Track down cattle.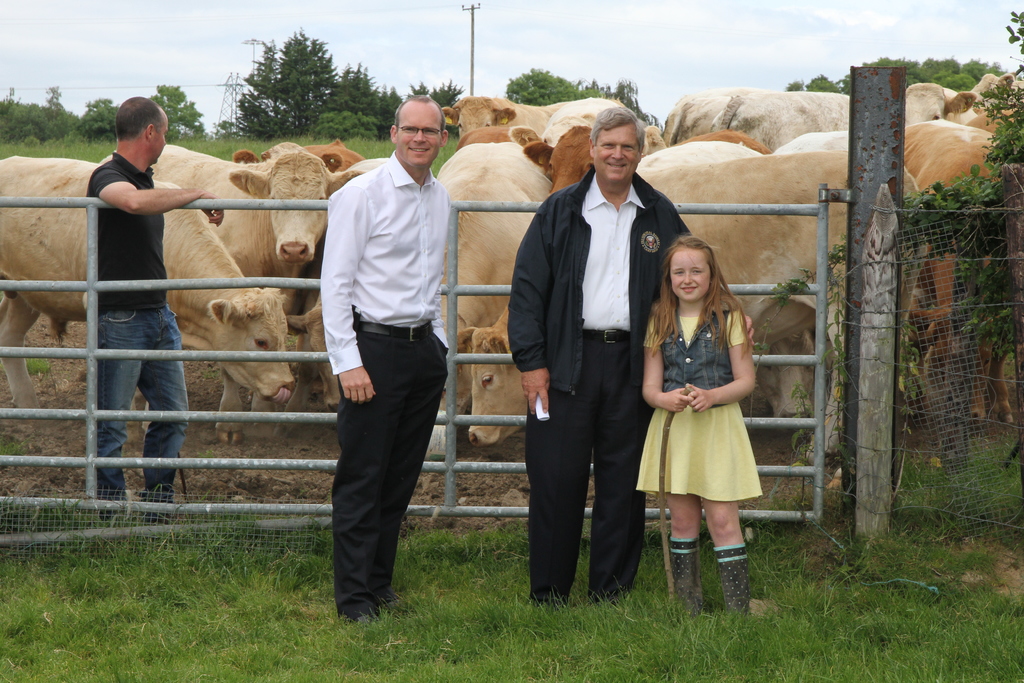
Tracked to 764,126,850,425.
